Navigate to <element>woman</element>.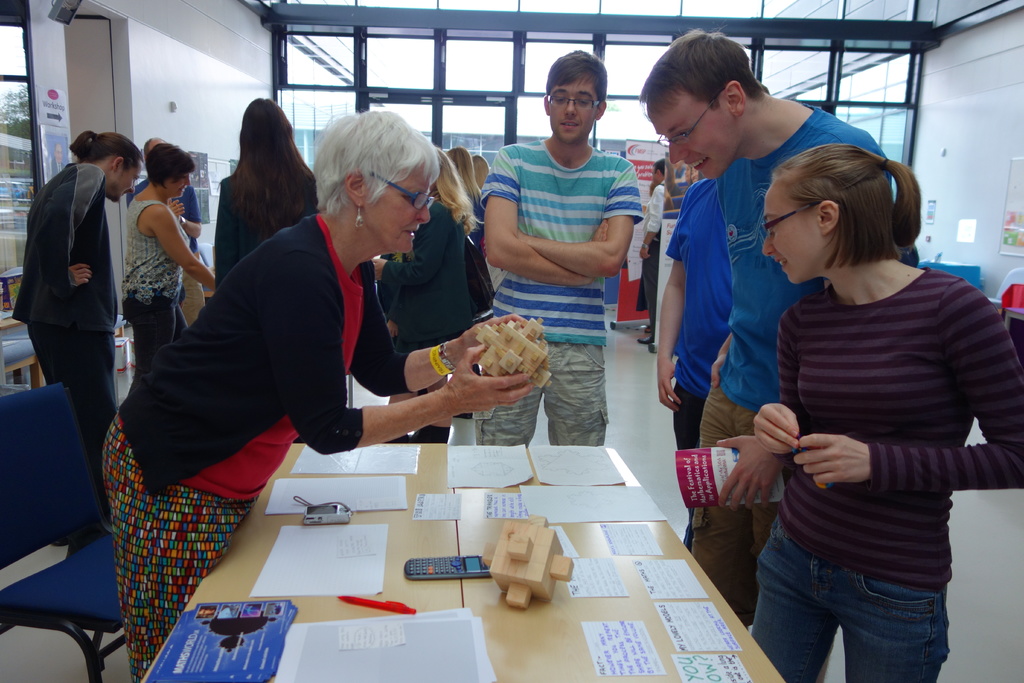
Navigation target: (372, 145, 486, 402).
